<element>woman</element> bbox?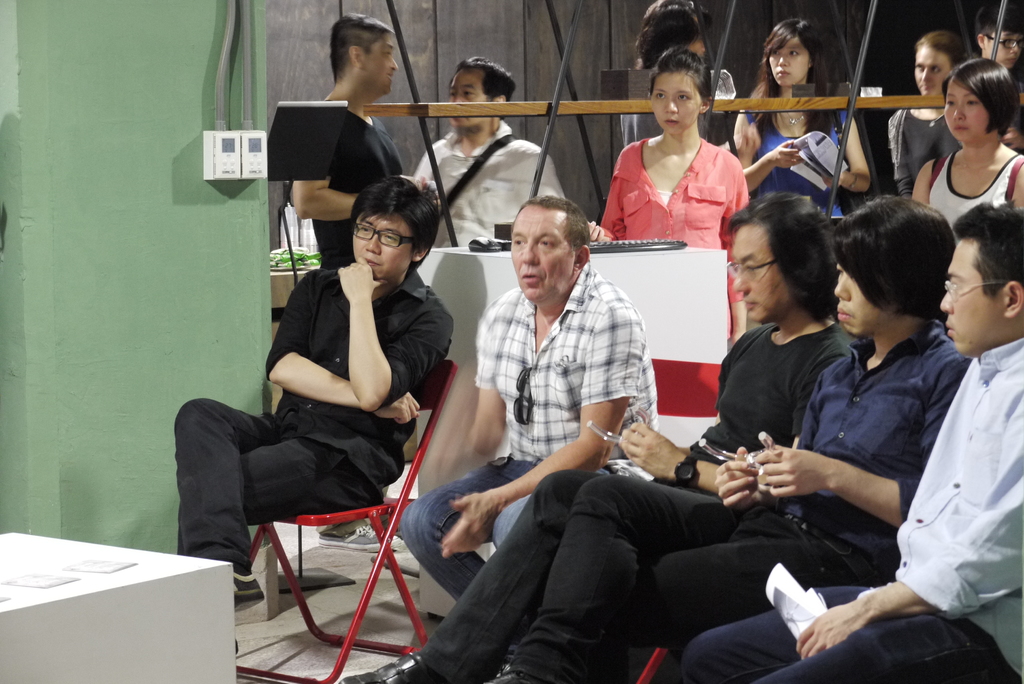
BBox(582, 47, 755, 355)
